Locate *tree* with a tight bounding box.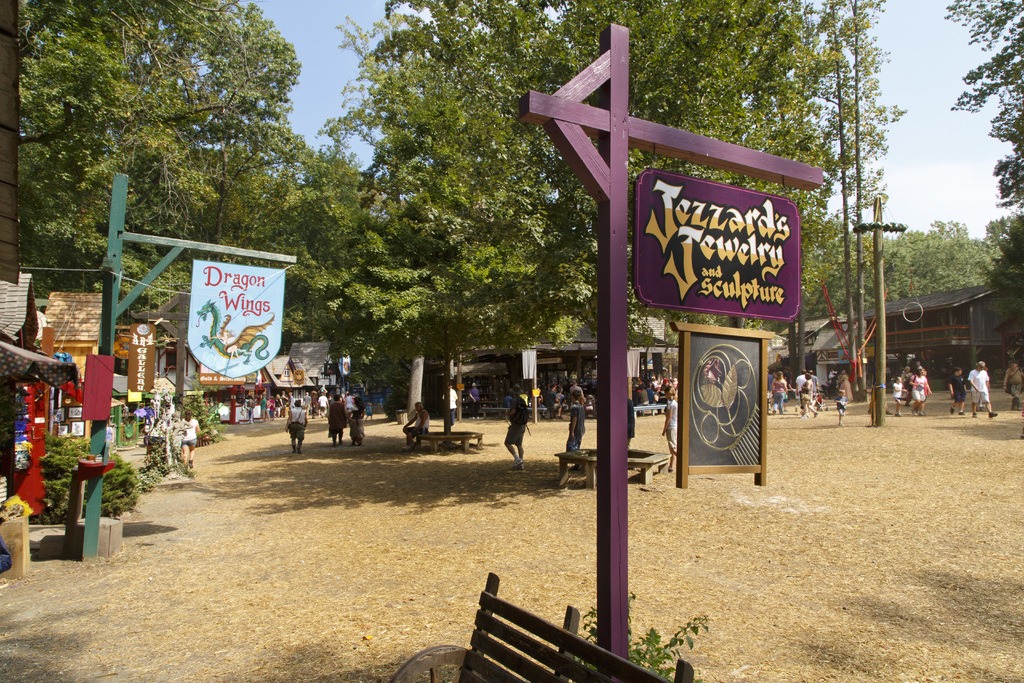
(985, 215, 1023, 356).
